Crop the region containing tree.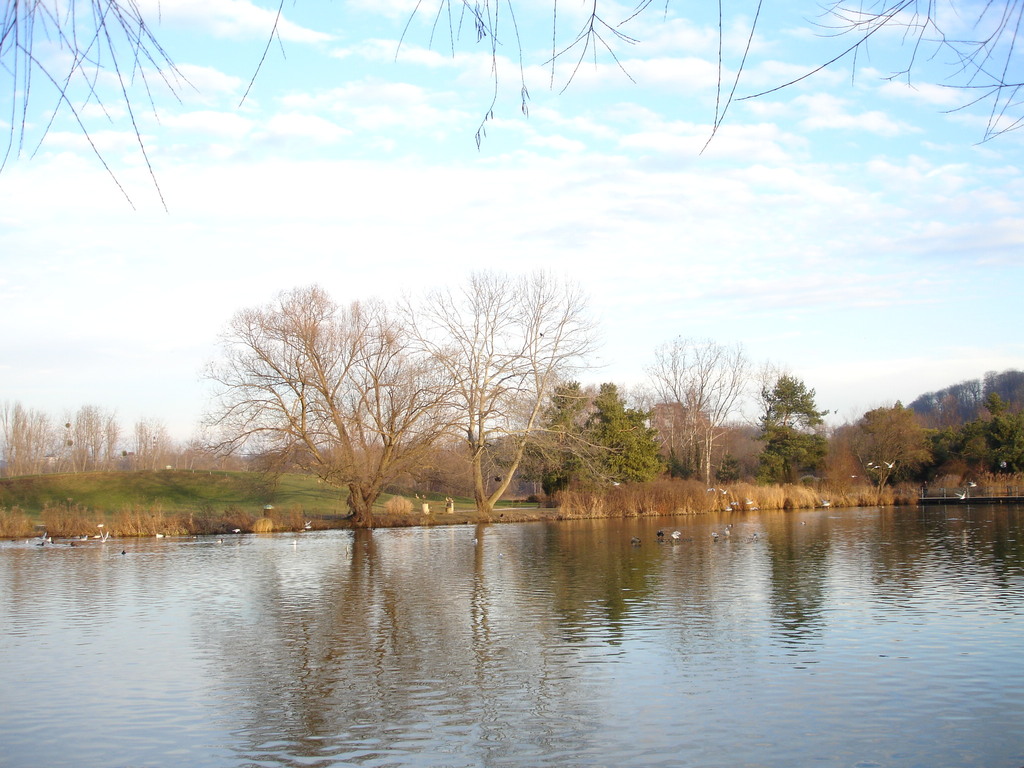
Crop region: [61, 399, 141, 475].
